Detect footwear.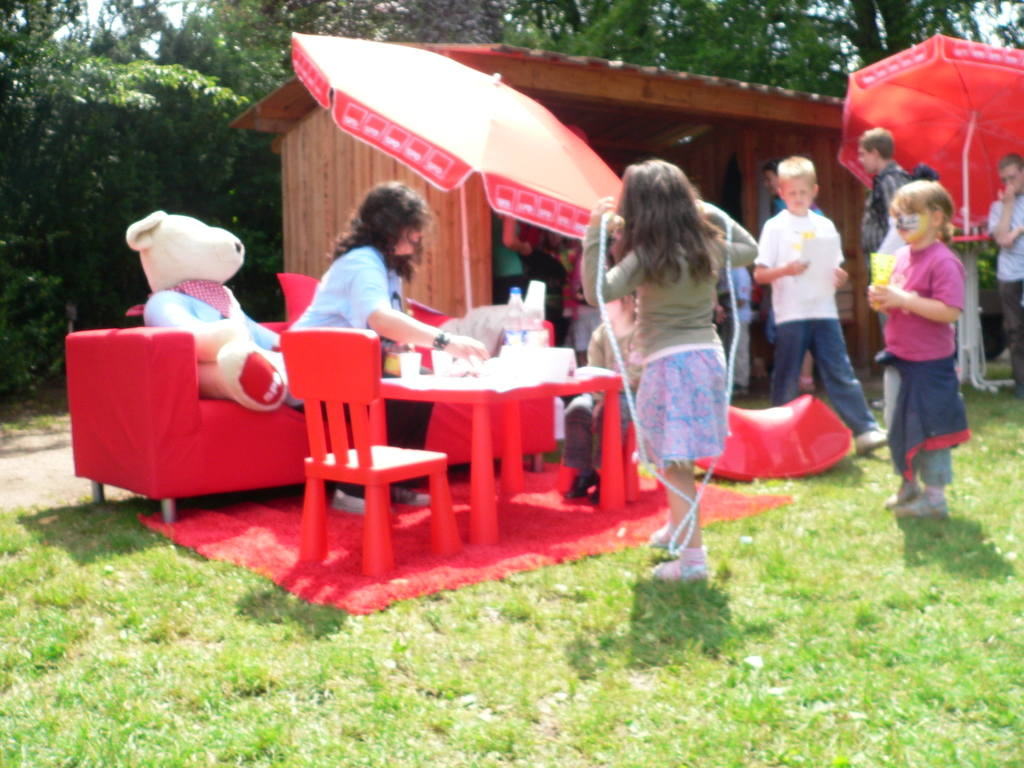
Detected at <region>879, 472, 924, 508</region>.
